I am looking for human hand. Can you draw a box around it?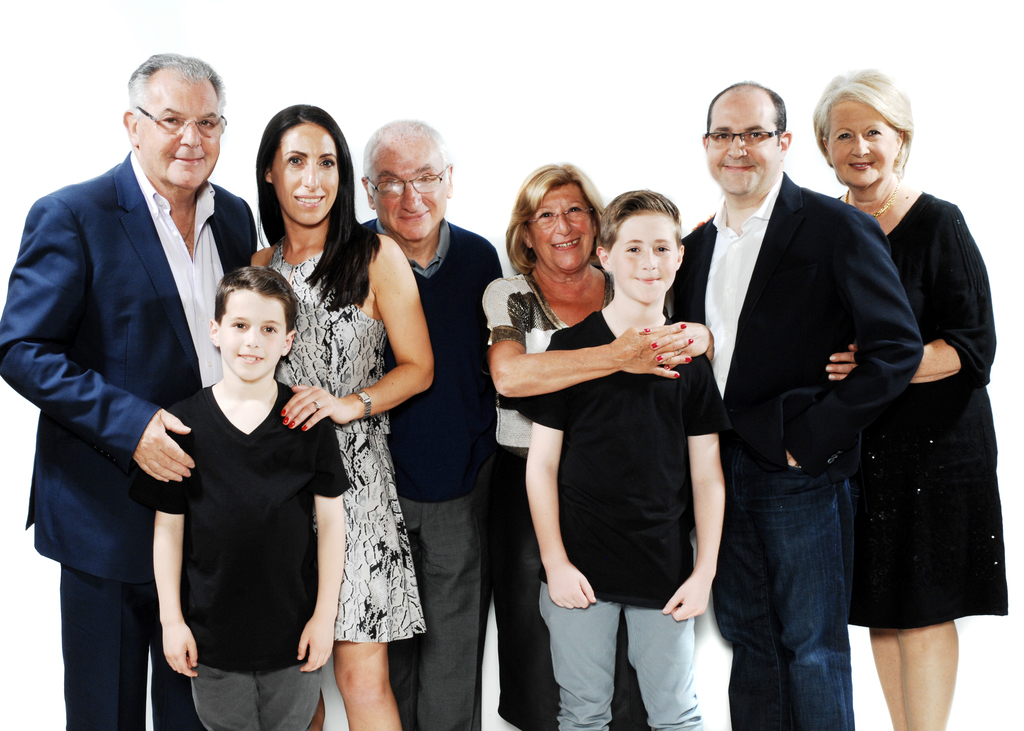
Sure, the bounding box is 294:612:338:675.
